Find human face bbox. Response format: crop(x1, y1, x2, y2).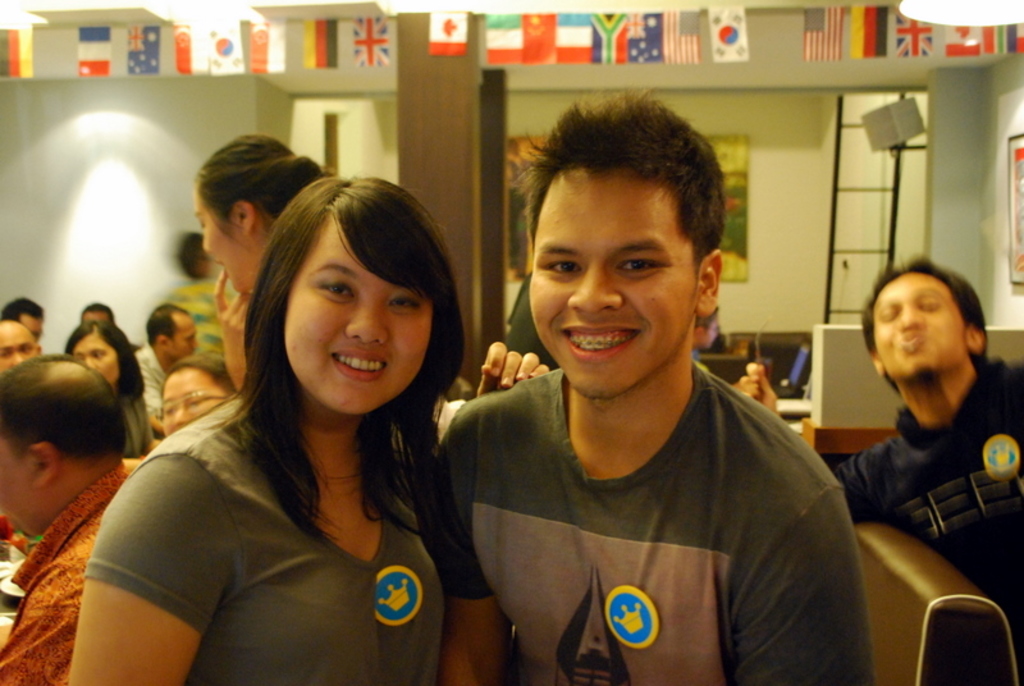
crop(161, 363, 229, 434).
